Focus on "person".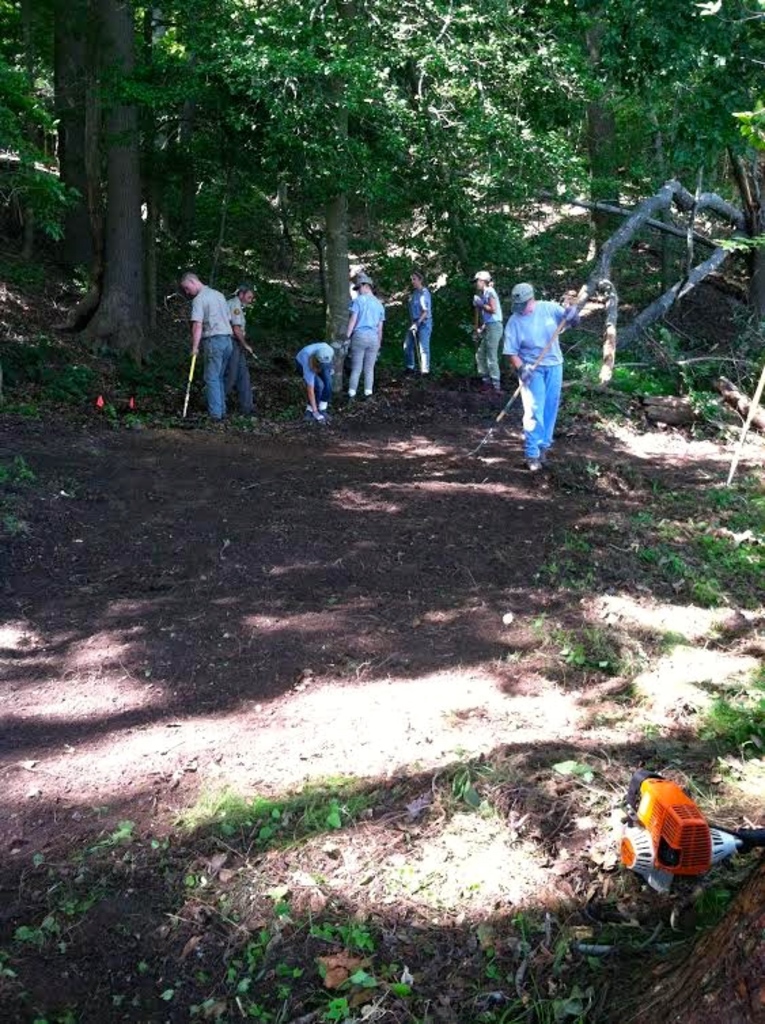
Focused at <region>473, 269, 507, 392</region>.
